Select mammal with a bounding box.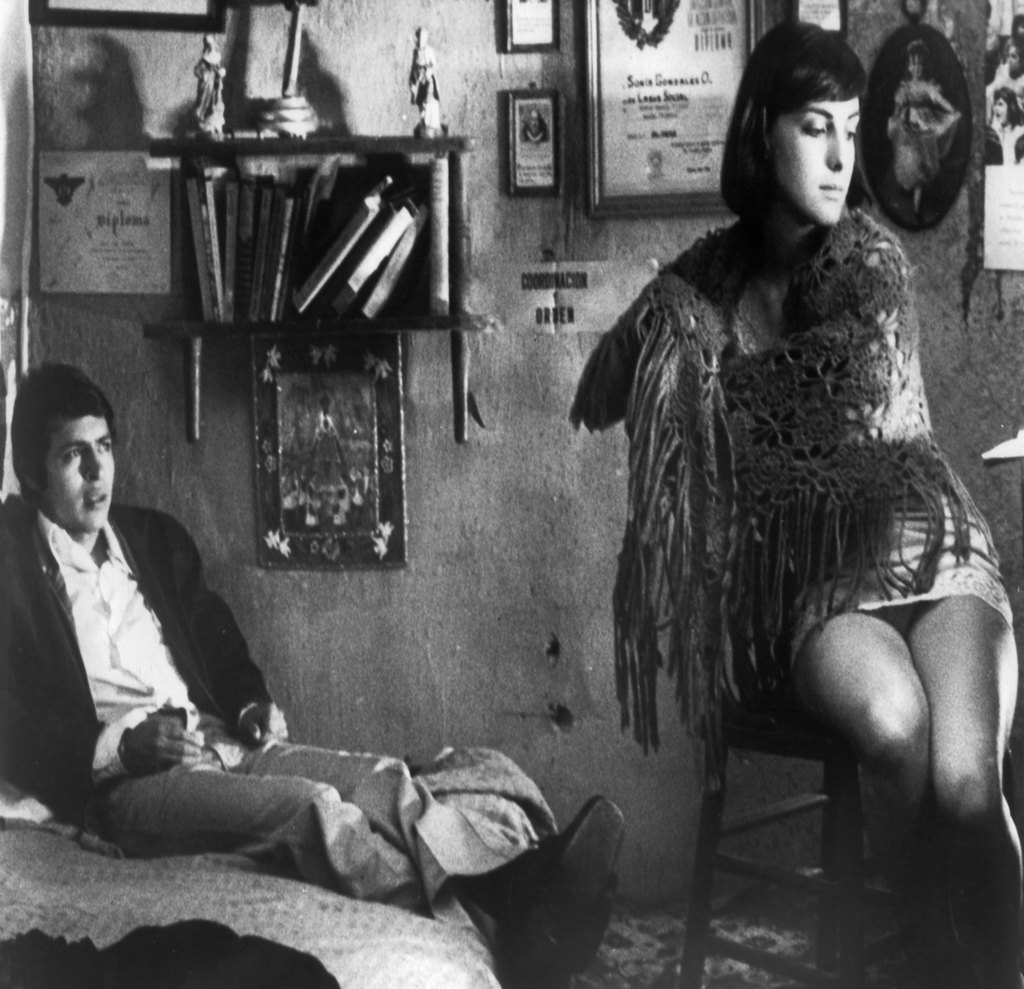
select_region(8, 350, 620, 988).
